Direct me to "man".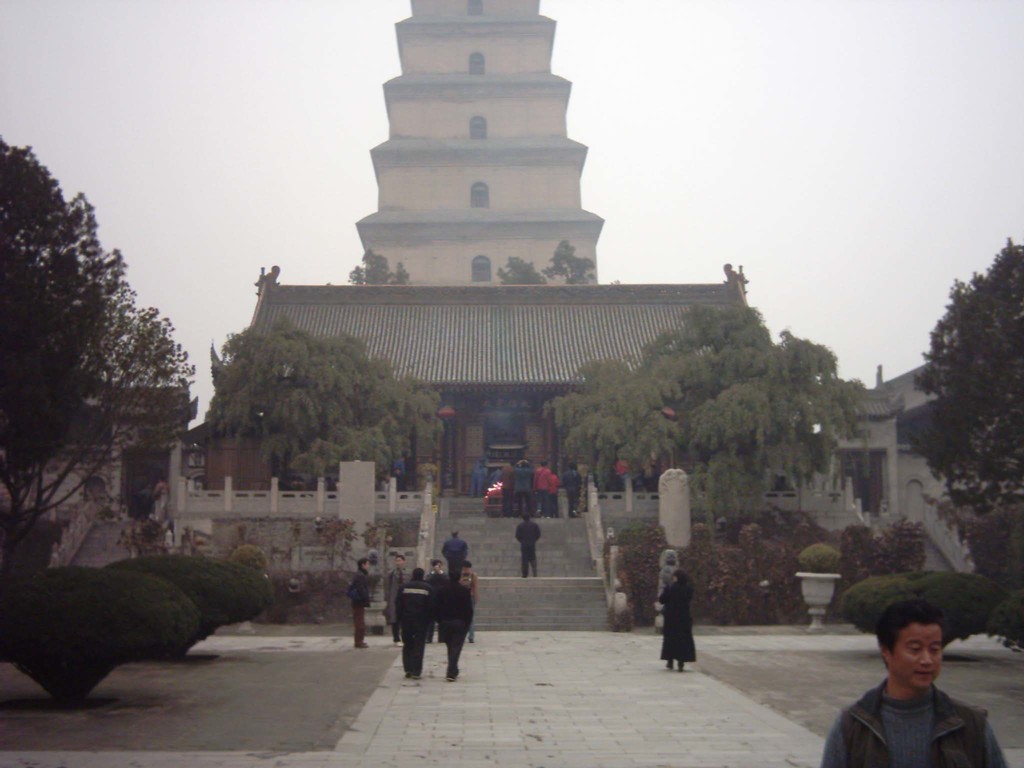
Direction: (left=397, top=567, right=436, bottom=681).
